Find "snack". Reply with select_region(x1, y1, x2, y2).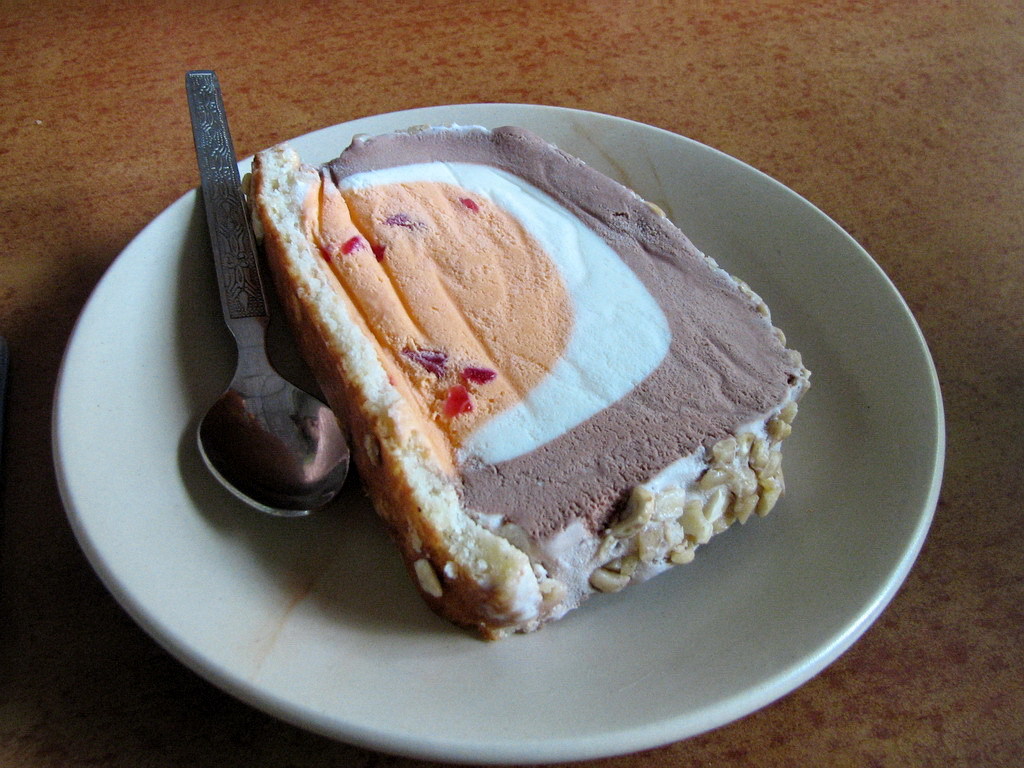
select_region(280, 153, 818, 661).
